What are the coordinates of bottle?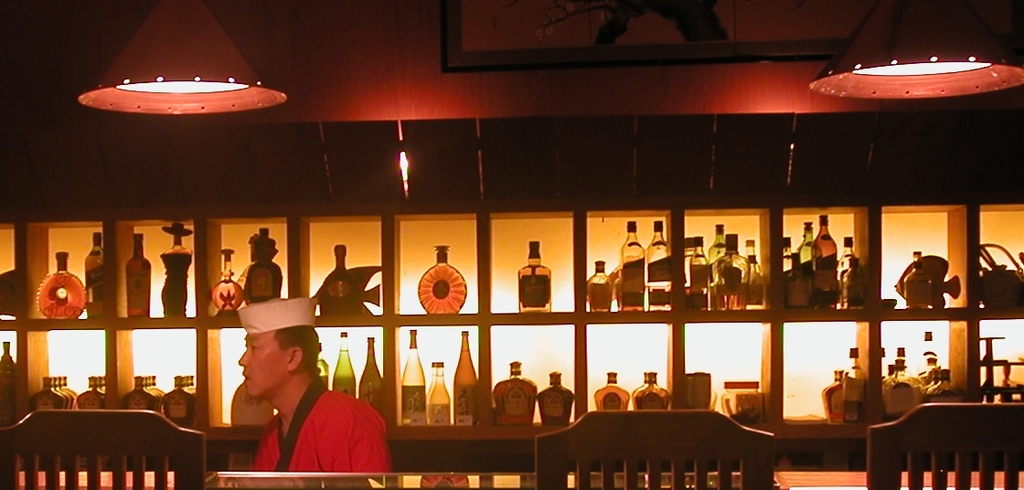
bbox(837, 236, 867, 314).
